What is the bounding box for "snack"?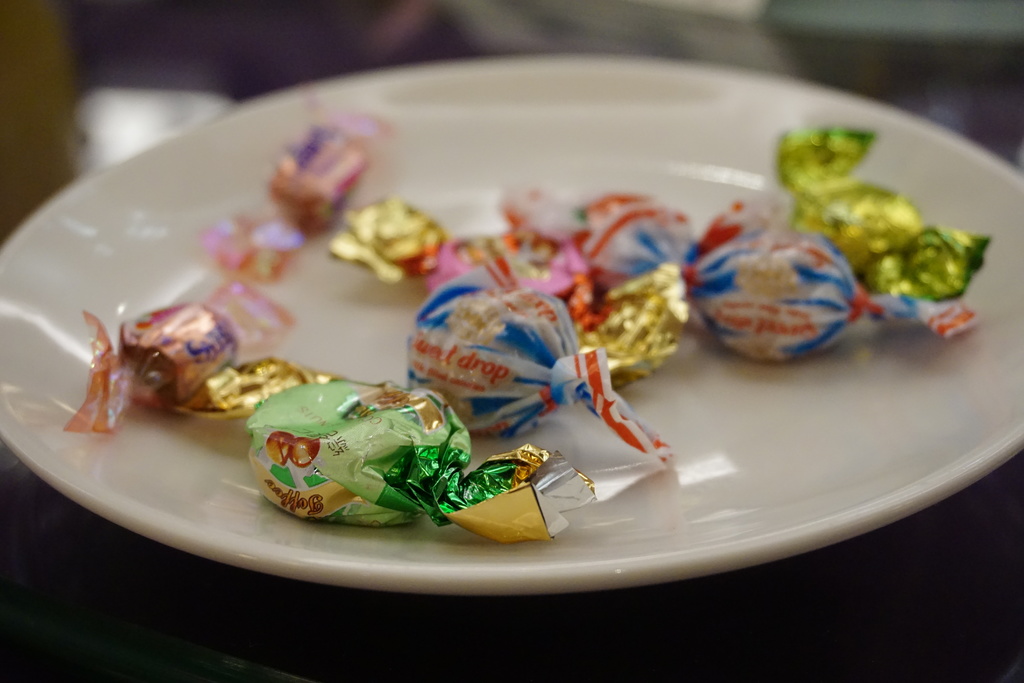
584 199 977 360.
